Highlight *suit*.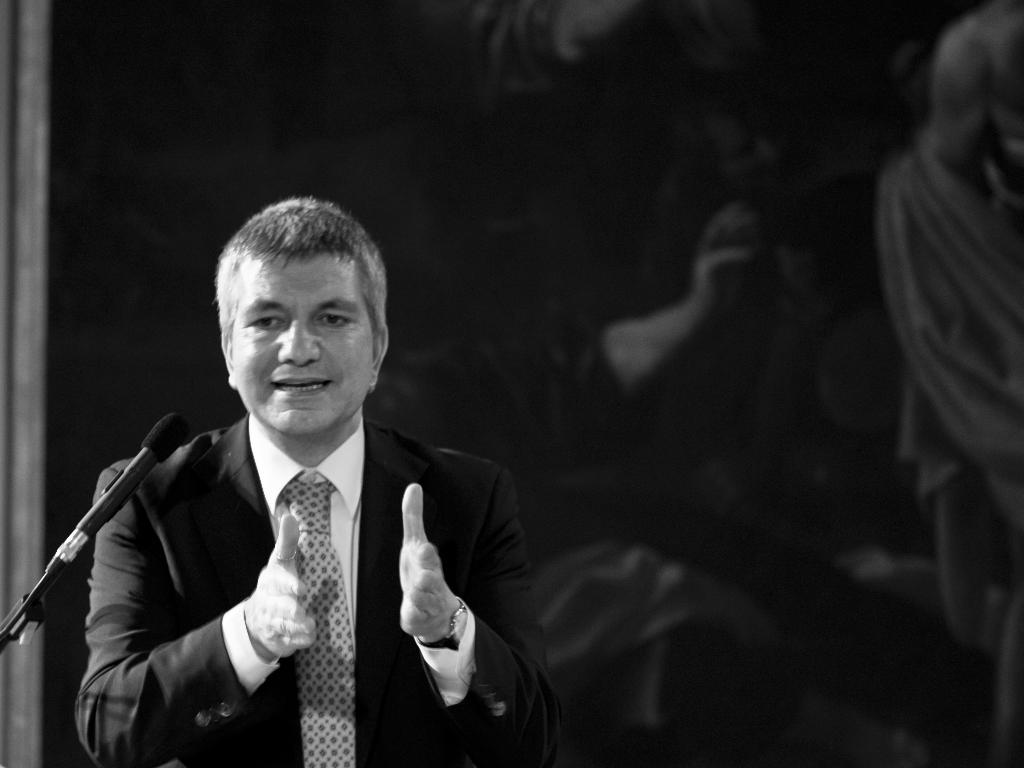
Highlighted region: select_region(72, 352, 557, 746).
